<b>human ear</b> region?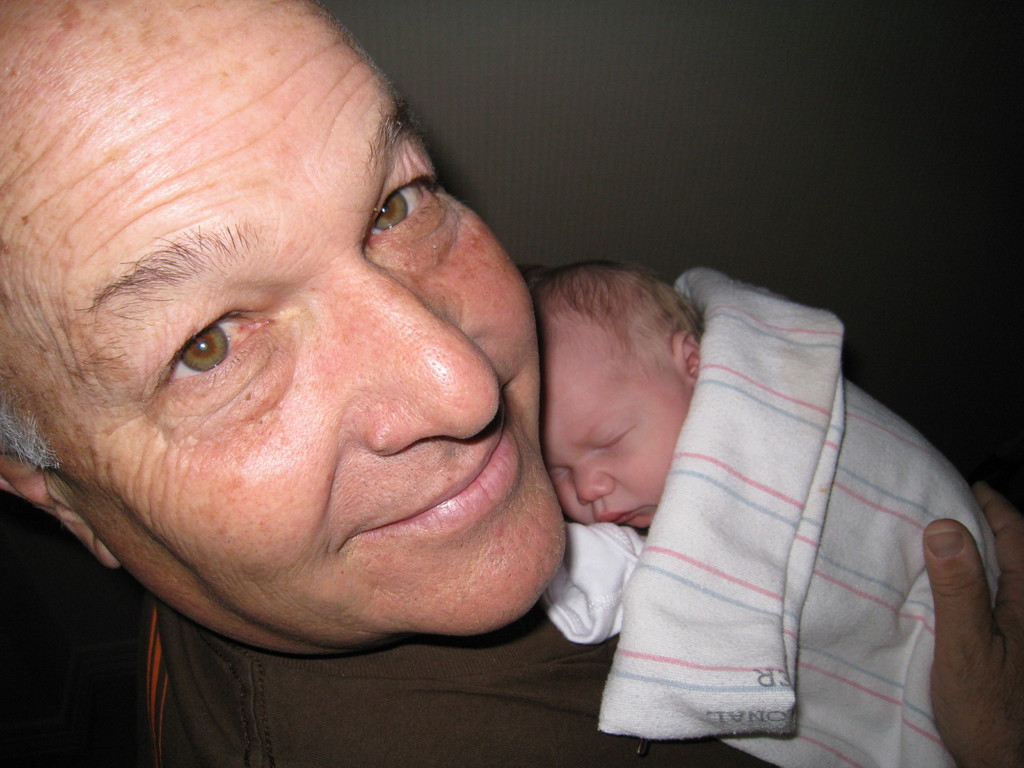
[x1=676, y1=323, x2=700, y2=385]
